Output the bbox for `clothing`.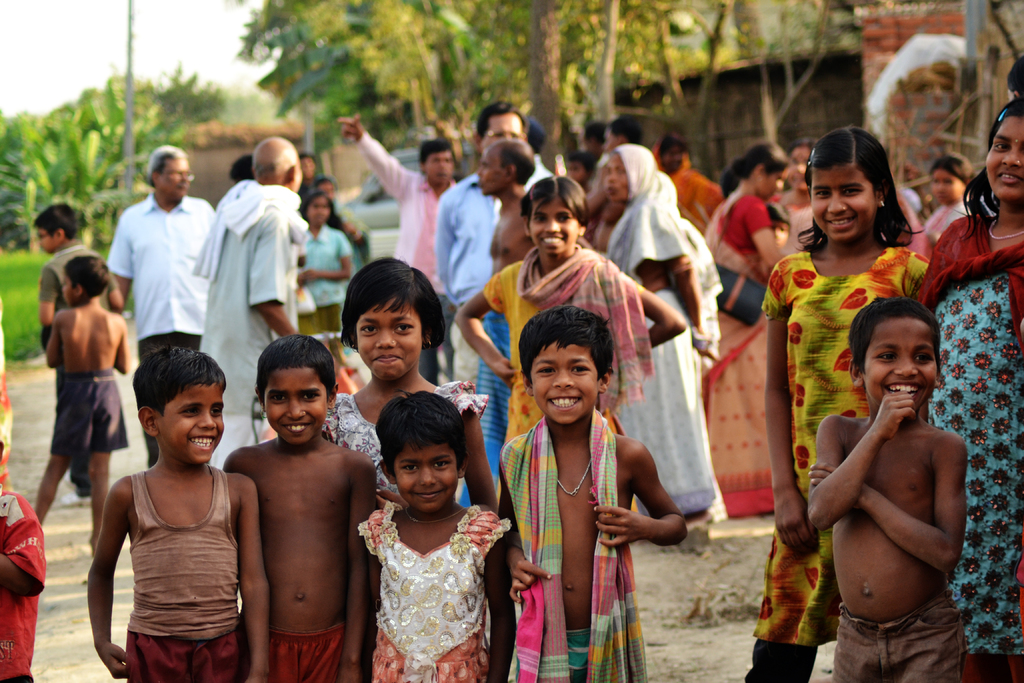
bbox(273, 620, 336, 680).
